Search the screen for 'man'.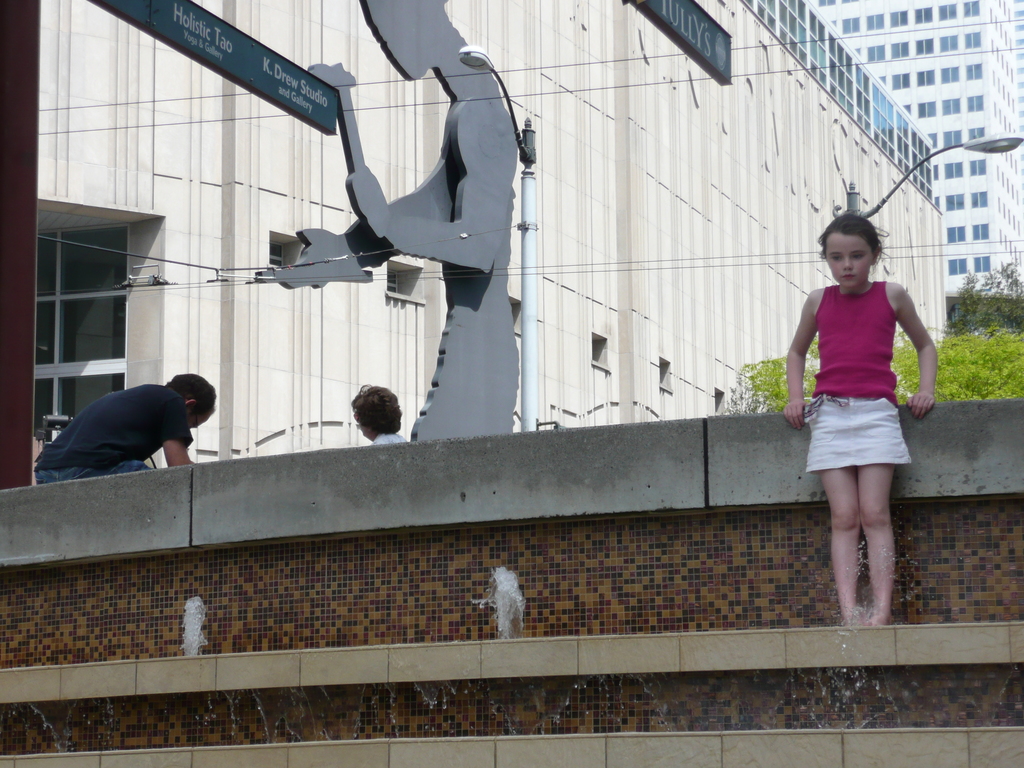
Found at <bbox>40, 370, 229, 493</bbox>.
